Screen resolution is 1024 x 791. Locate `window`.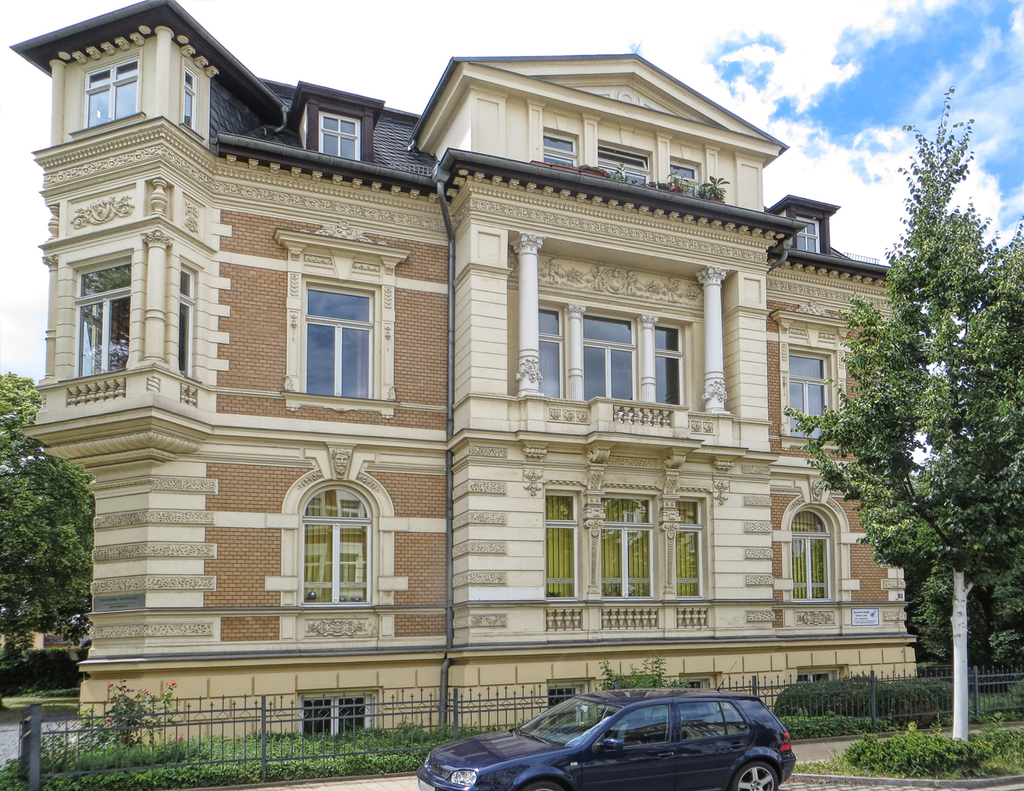
{"x1": 178, "y1": 263, "x2": 195, "y2": 378}.
